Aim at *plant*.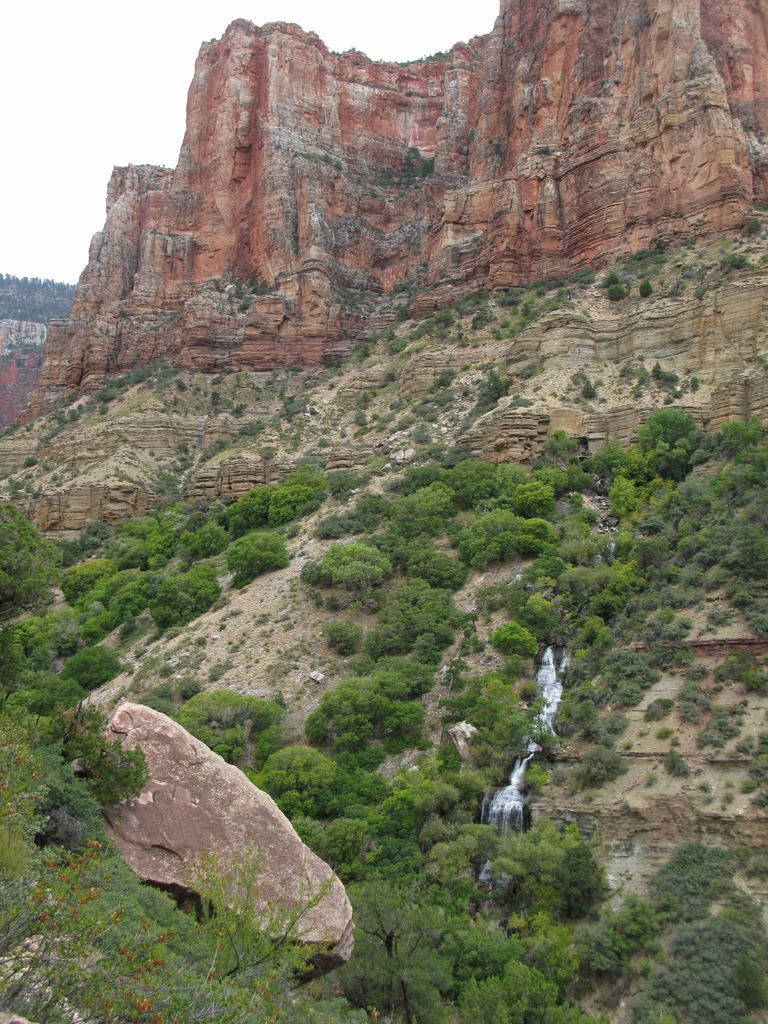
Aimed at 532,140,555,155.
